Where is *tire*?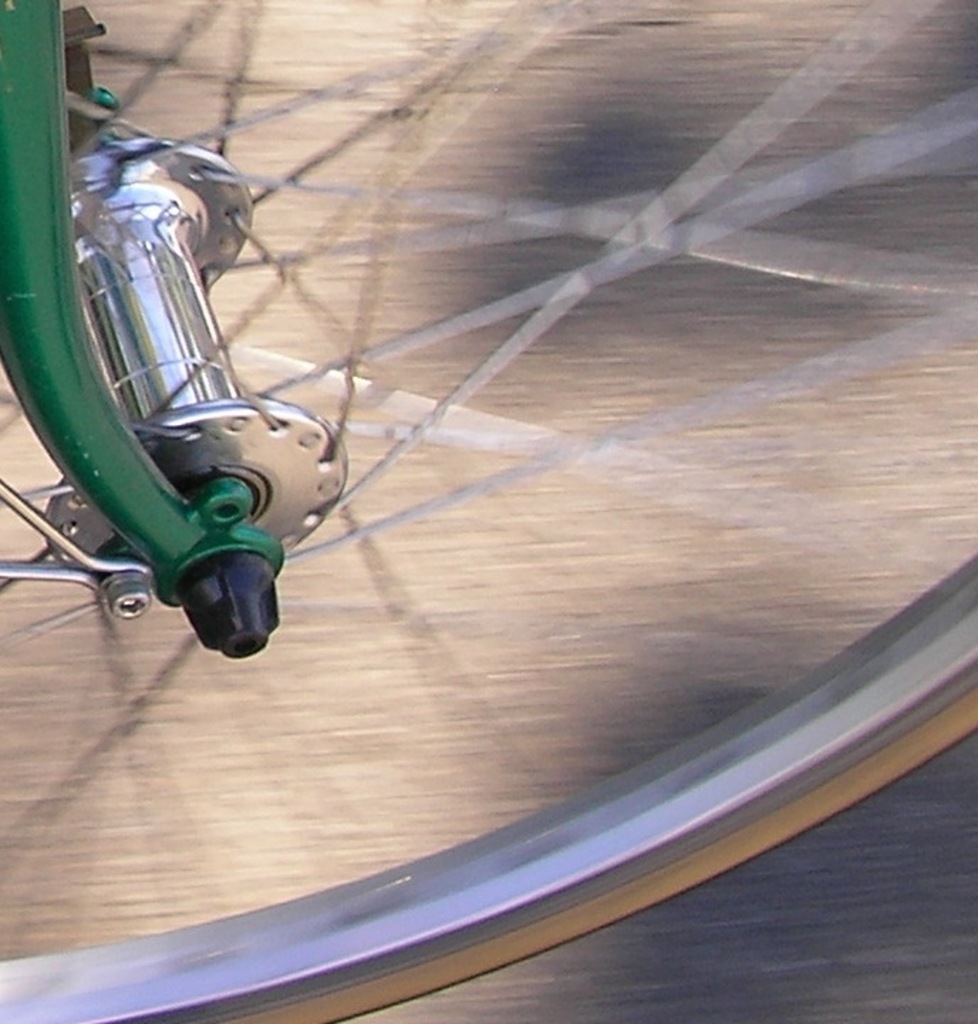
{"left": 0, "top": 0, "right": 977, "bottom": 1023}.
